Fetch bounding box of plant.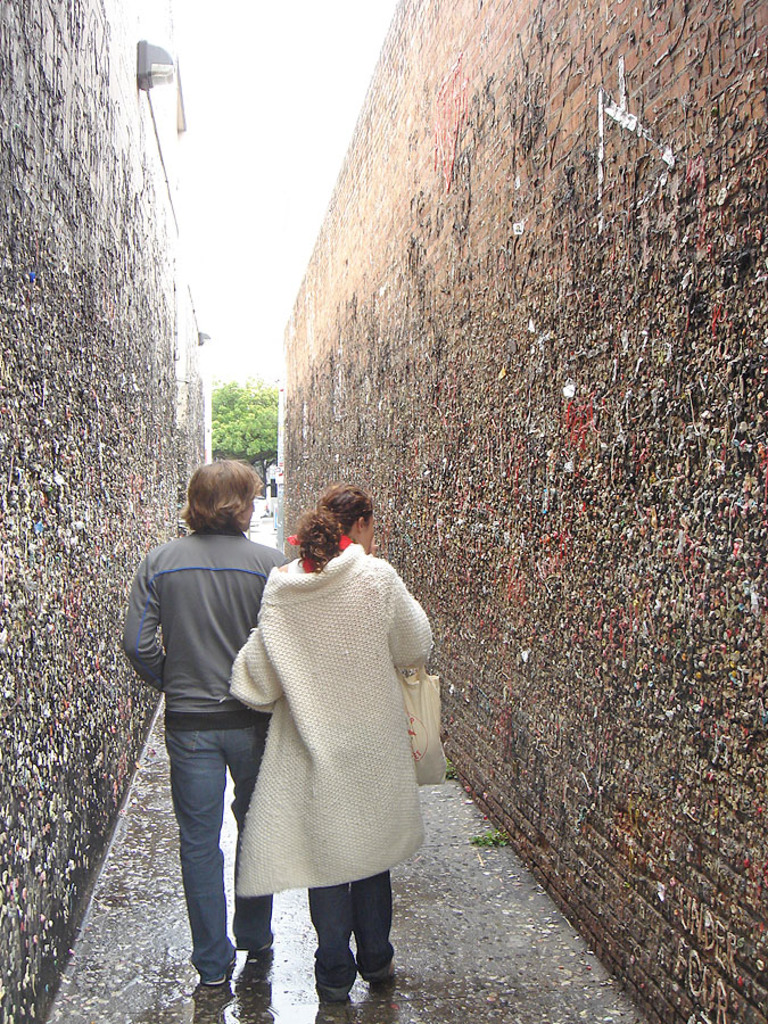
Bbox: region(470, 836, 511, 849).
